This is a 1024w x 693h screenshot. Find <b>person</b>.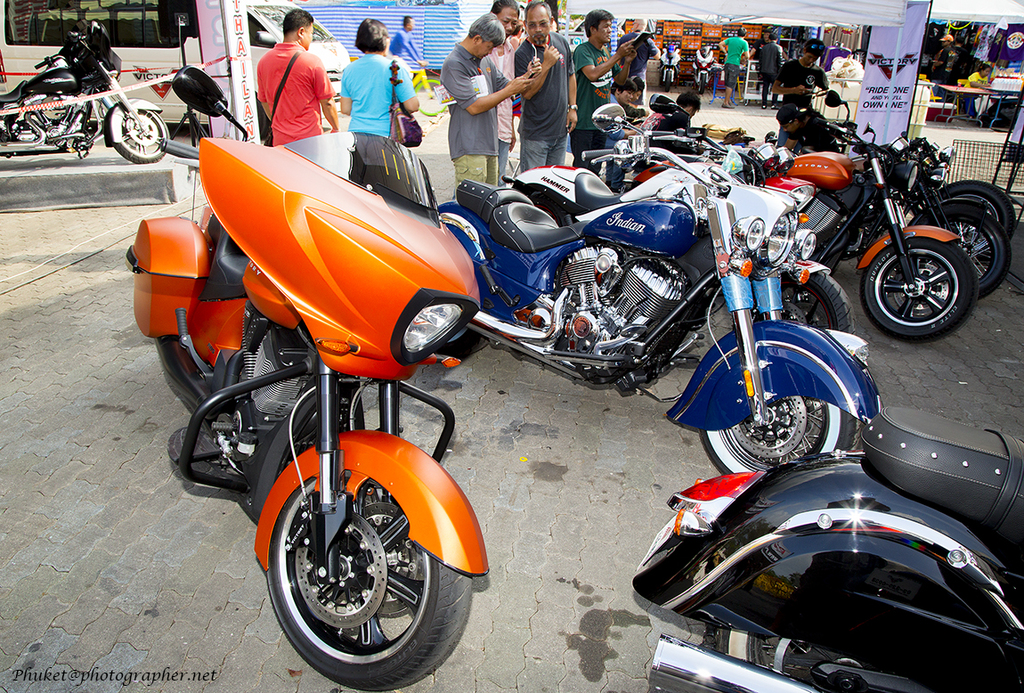
Bounding box: bbox=[779, 102, 831, 150].
